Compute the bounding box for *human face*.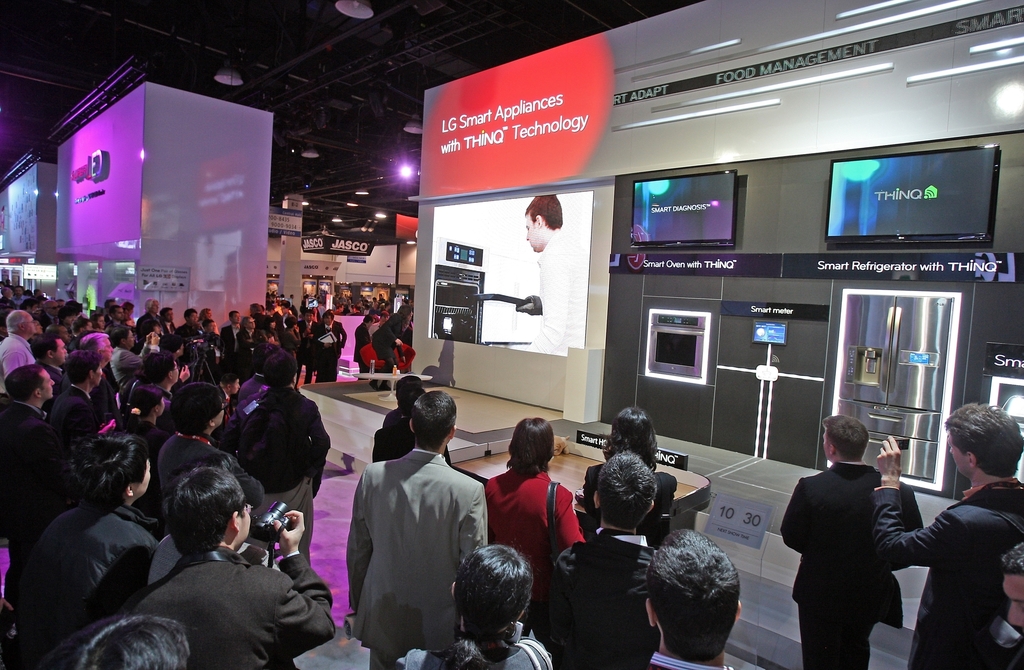
{"left": 205, "top": 312, "right": 212, "bottom": 320}.
